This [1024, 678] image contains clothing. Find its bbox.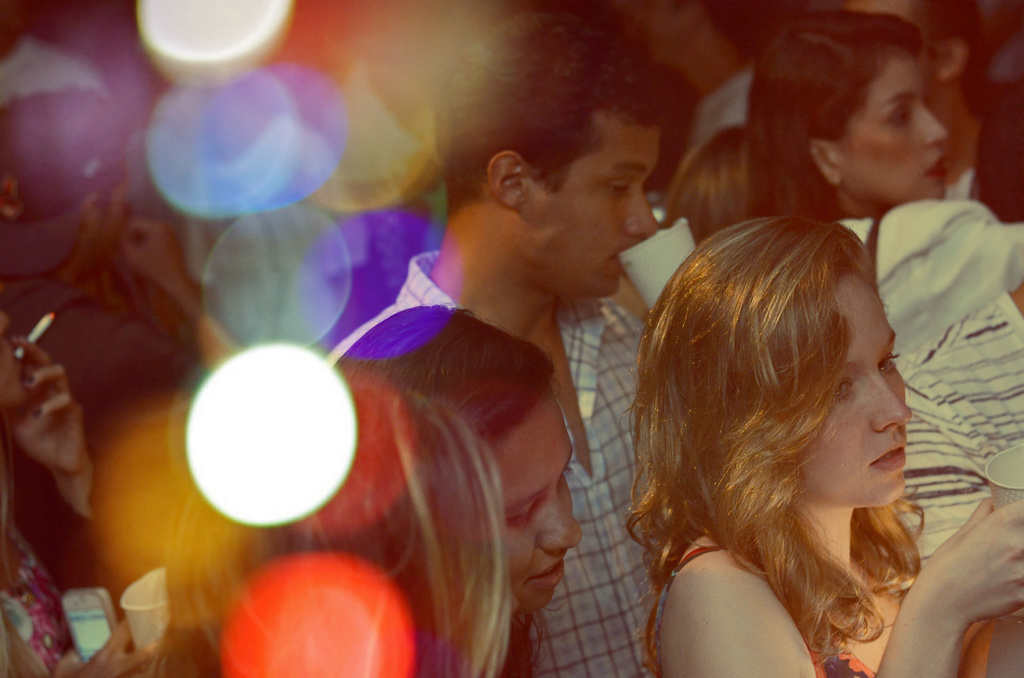
[left=330, top=259, right=682, bottom=677].
